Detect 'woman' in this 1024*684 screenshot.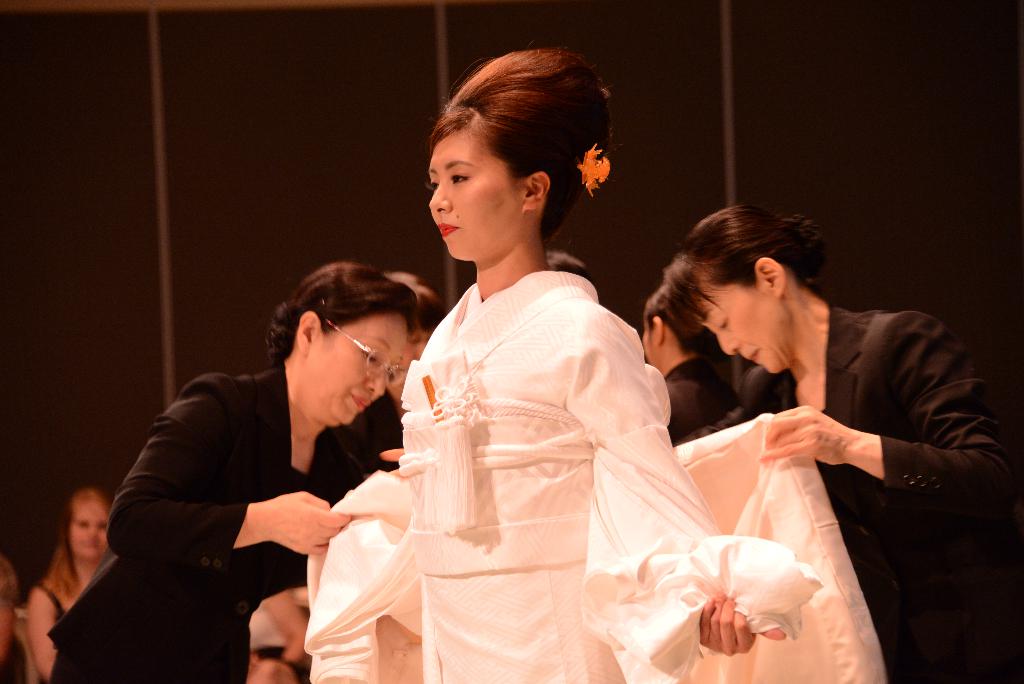
Detection: select_region(646, 189, 1023, 683).
